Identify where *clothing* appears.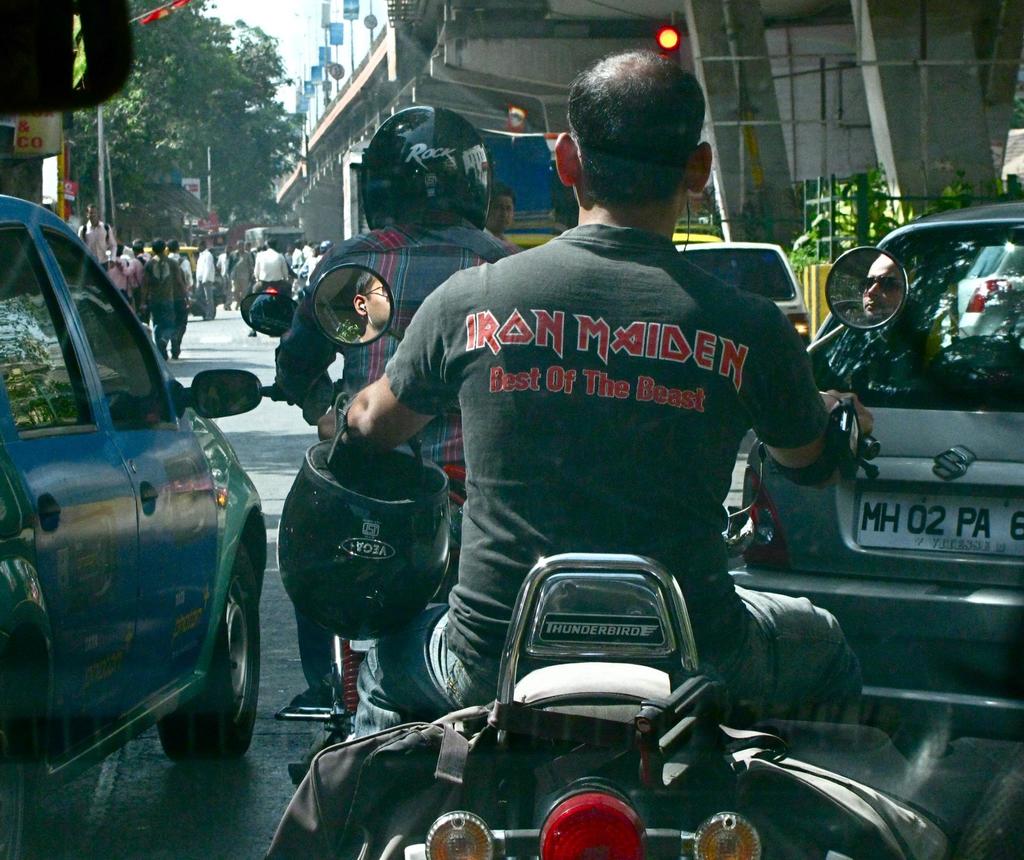
Appears at 257:250:287:294.
